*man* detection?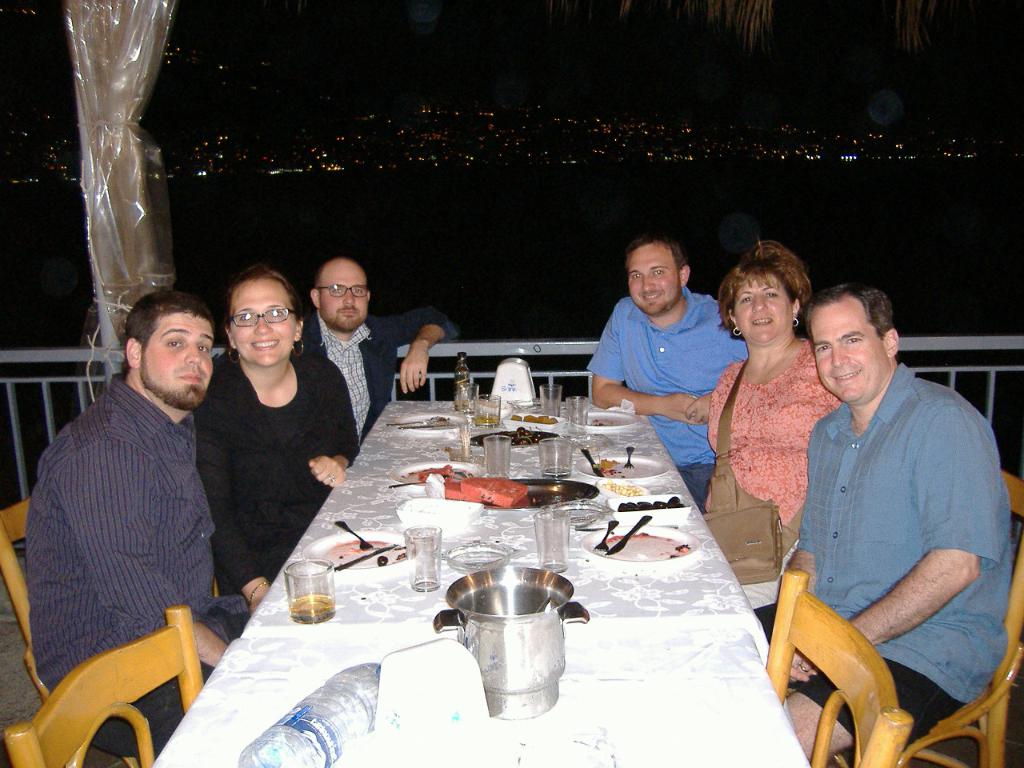
{"left": 291, "top": 254, "right": 458, "bottom": 470}
